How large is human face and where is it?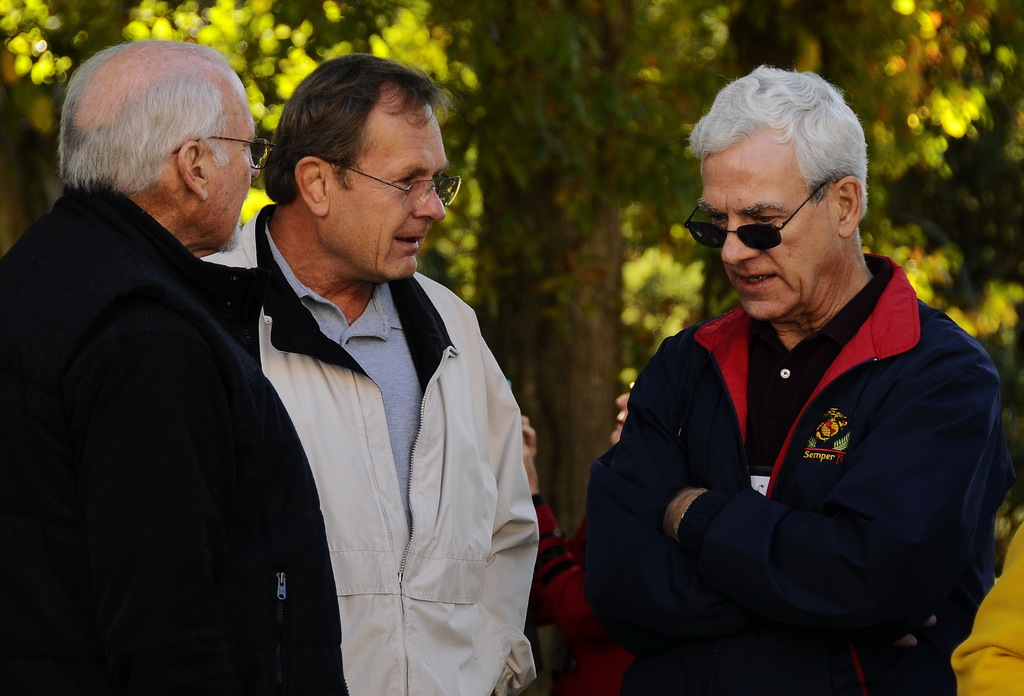
Bounding box: bbox(328, 95, 452, 278).
